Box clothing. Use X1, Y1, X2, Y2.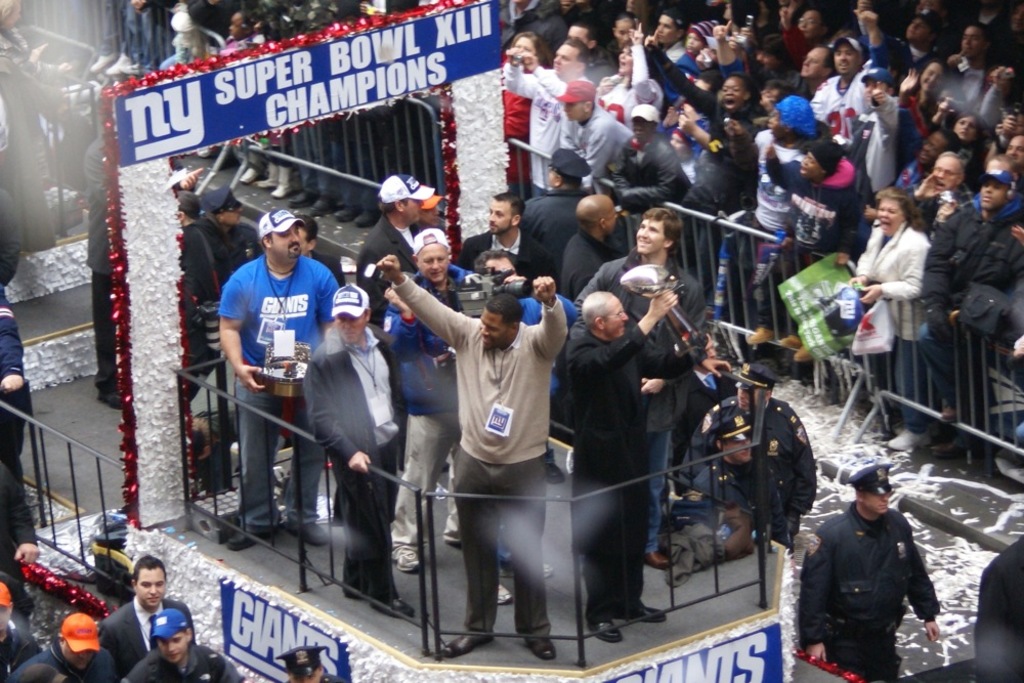
933, 203, 1022, 433.
